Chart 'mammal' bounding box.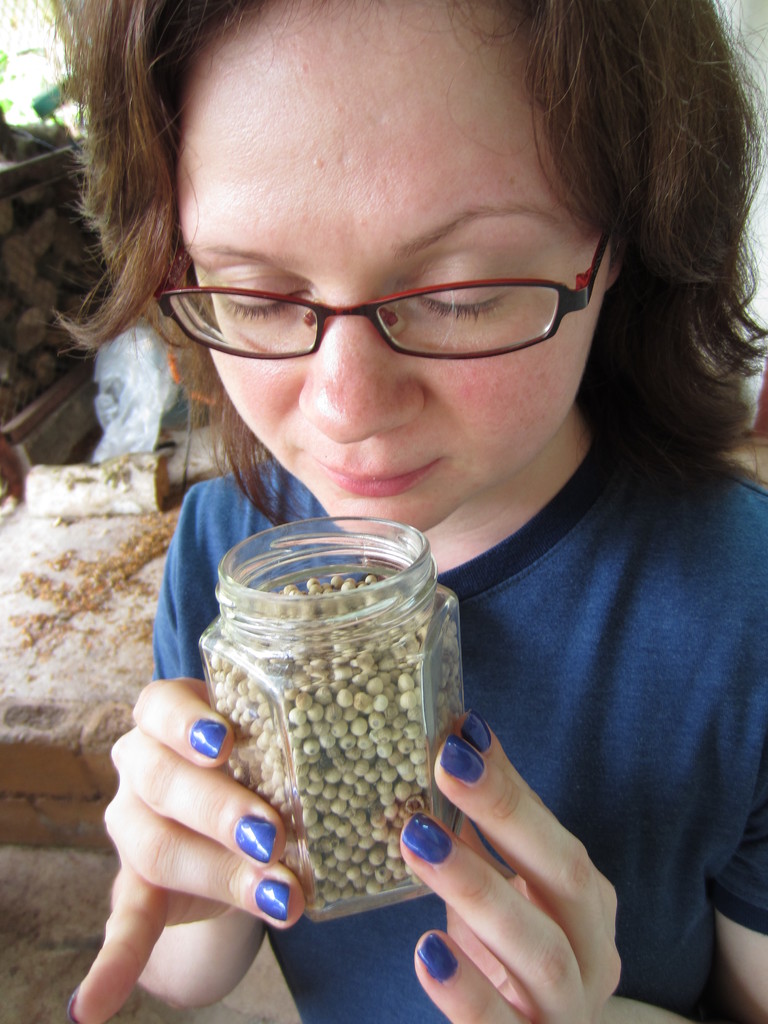
Charted: 35, 0, 767, 1023.
